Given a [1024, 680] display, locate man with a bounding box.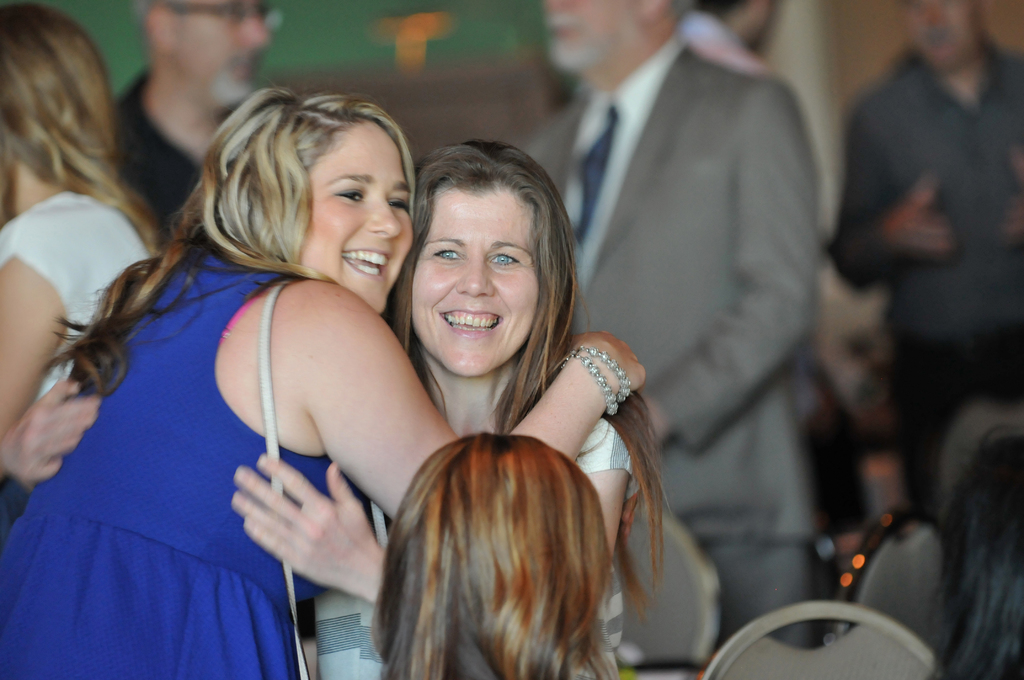
Located: <box>97,0,287,238</box>.
